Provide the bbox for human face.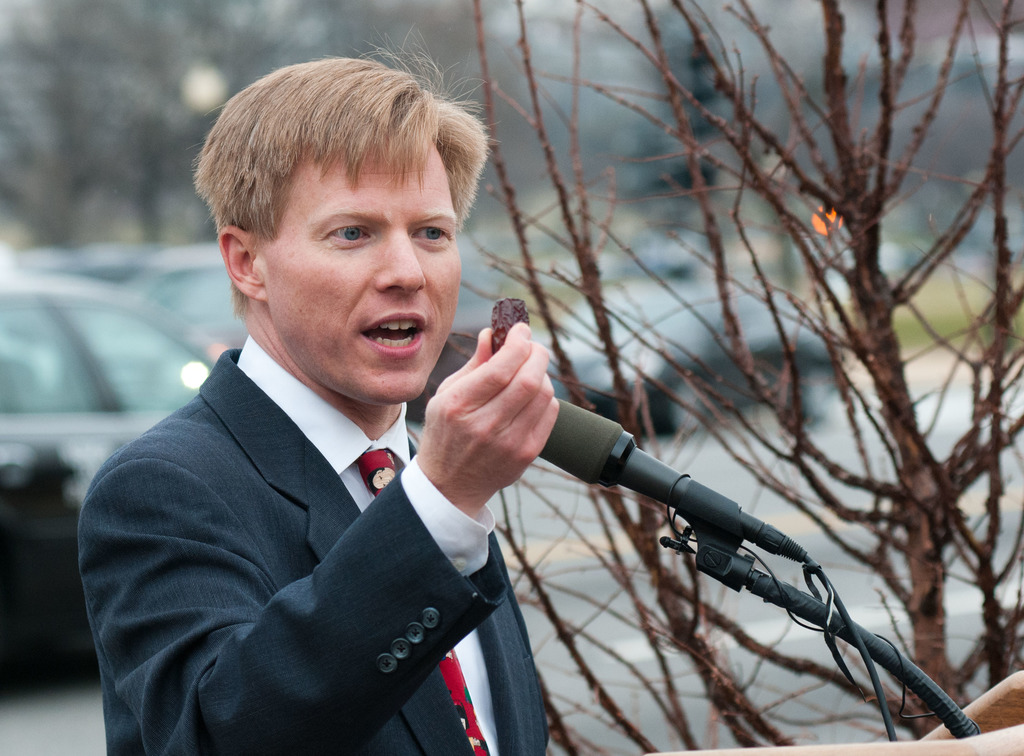
BBox(254, 139, 460, 409).
